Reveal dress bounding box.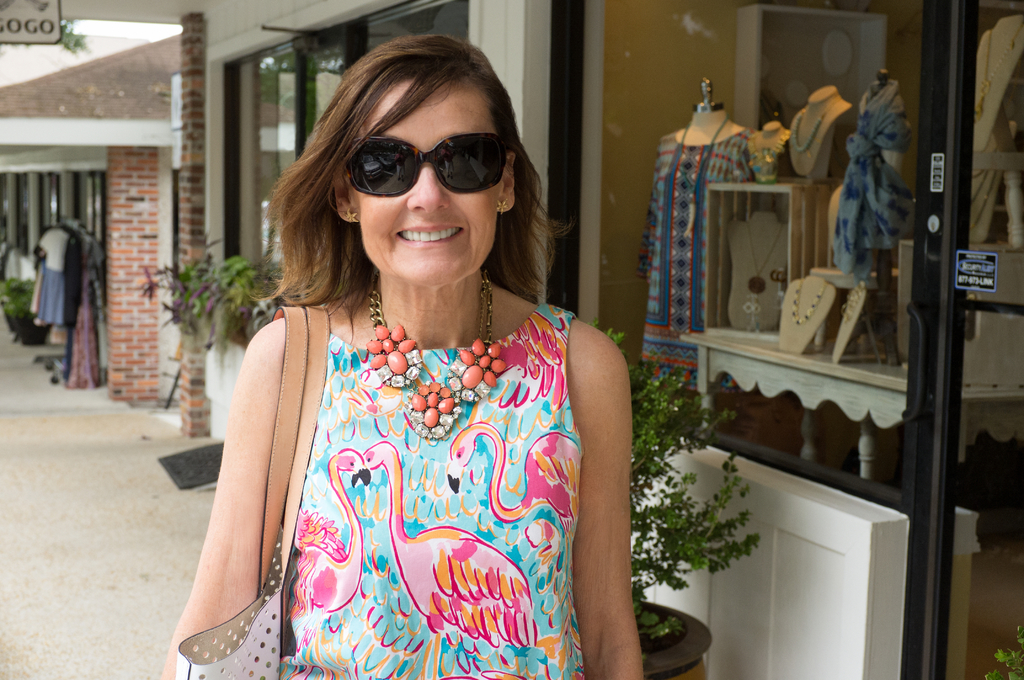
Revealed: bbox(641, 127, 755, 404).
